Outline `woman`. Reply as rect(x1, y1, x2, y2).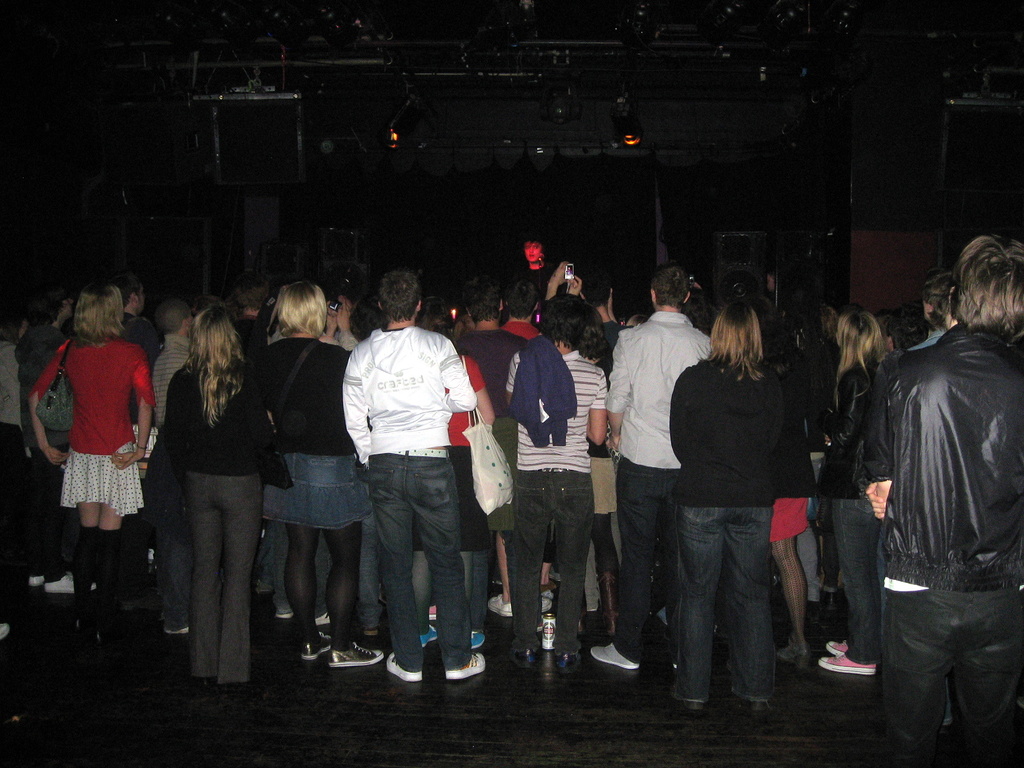
rect(29, 284, 161, 641).
